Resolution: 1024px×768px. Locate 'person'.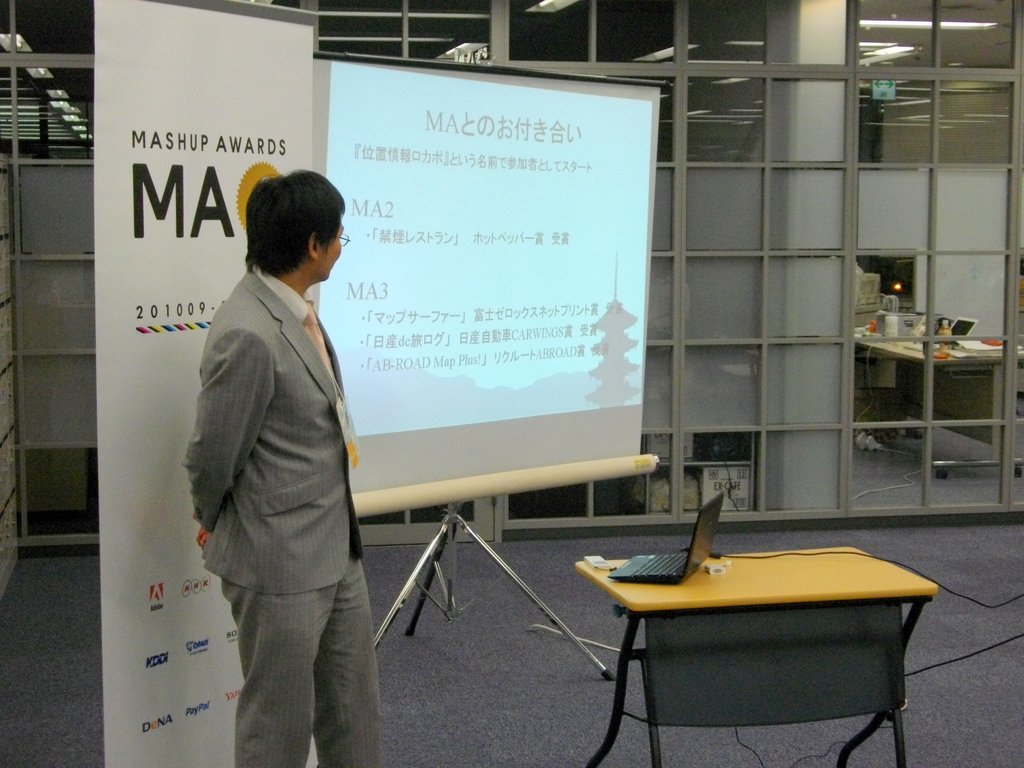
[x1=182, y1=173, x2=389, y2=767].
